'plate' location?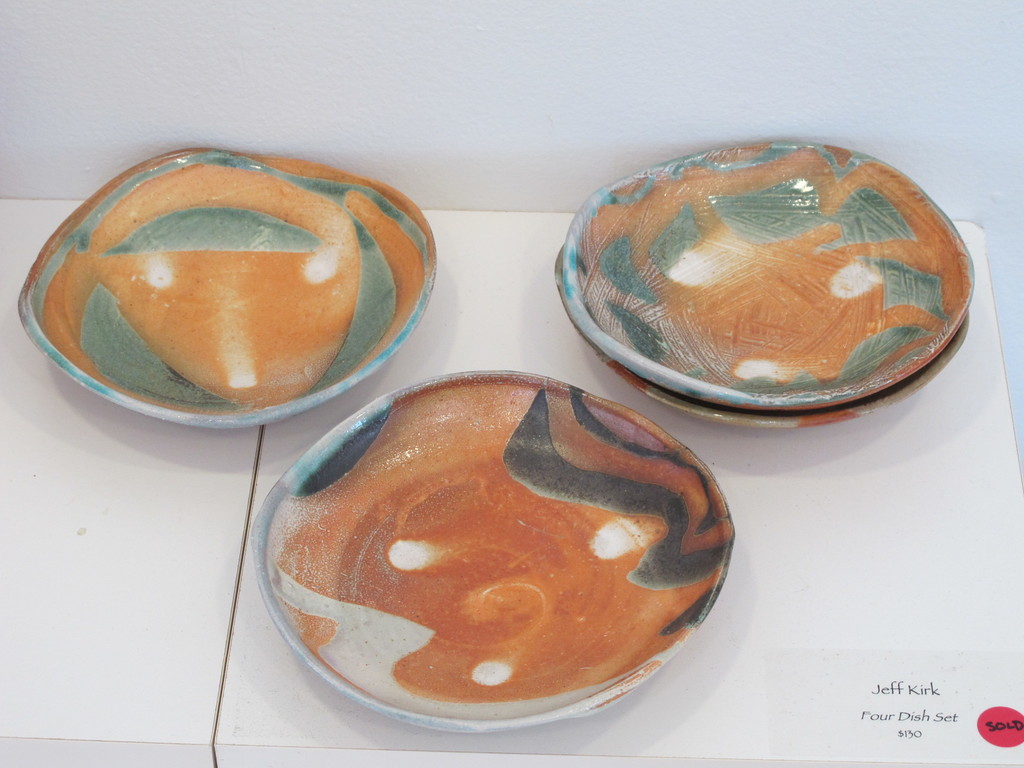
<box>193,368,799,764</box>
